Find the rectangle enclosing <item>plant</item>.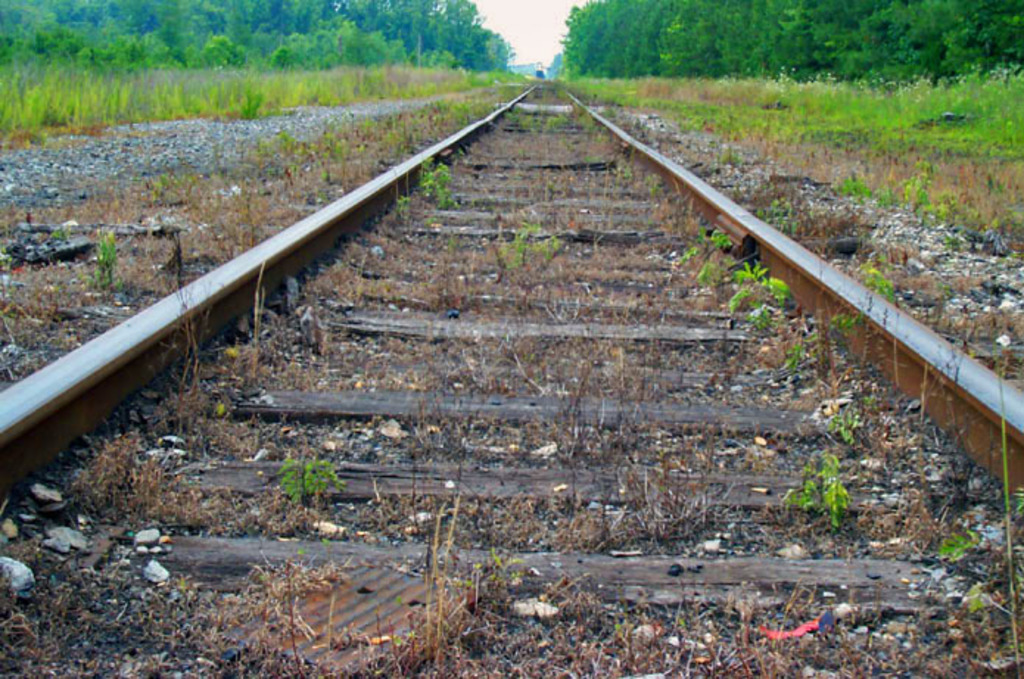
bbox=(753, 194, 803, 243).
